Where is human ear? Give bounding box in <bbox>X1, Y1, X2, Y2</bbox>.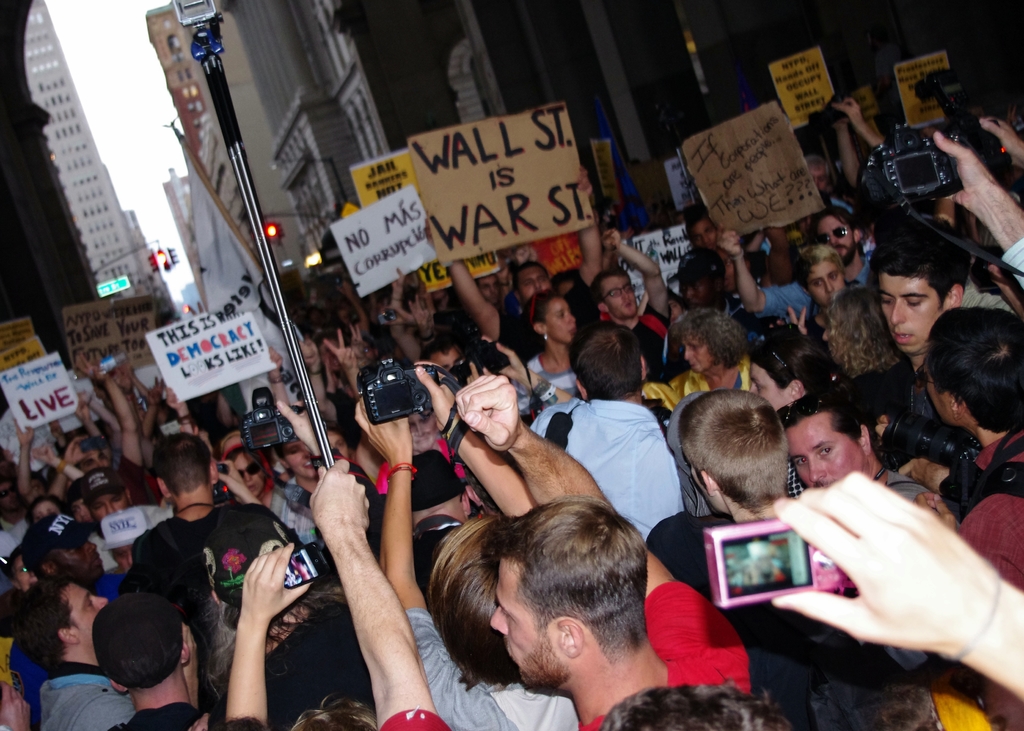
<bbox>855, 424, 871, 457</bbox>.
